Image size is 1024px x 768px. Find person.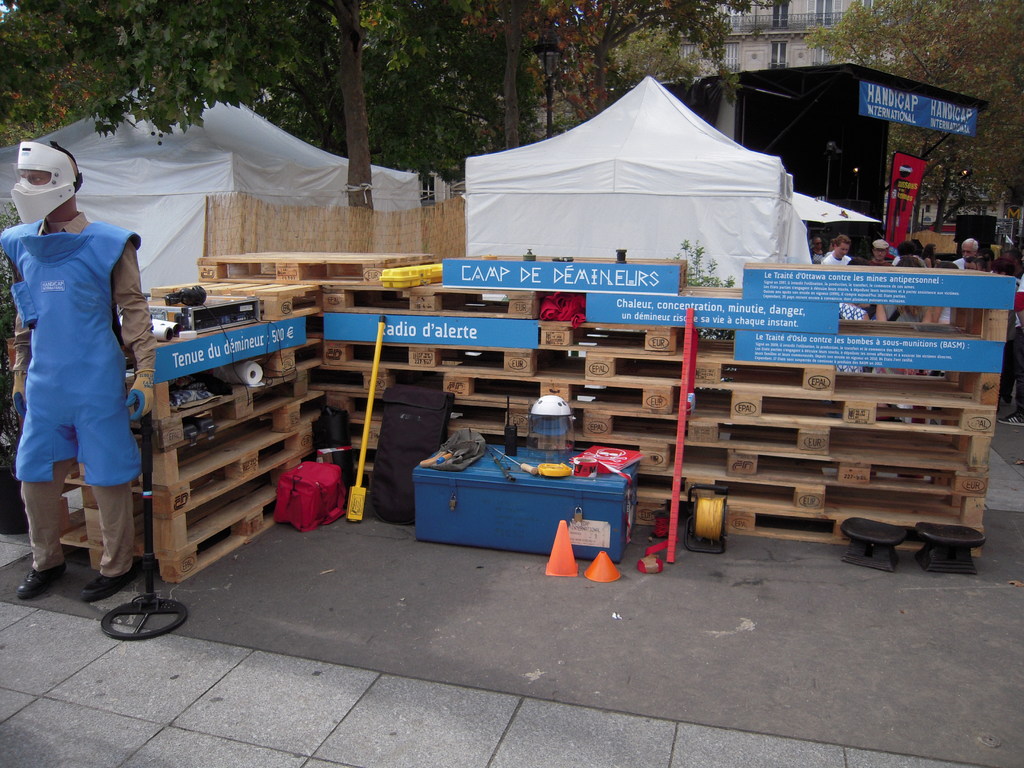
<region>964, 262, 985, 282</region>.
